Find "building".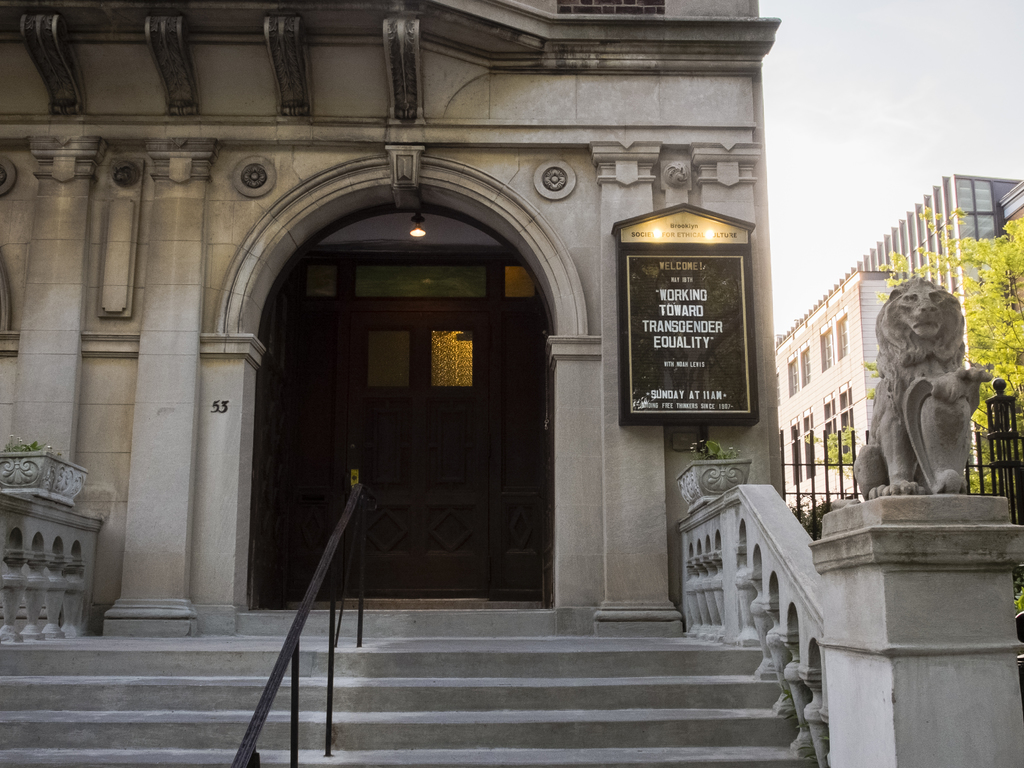
locate(771, 175, 1023, 513).
